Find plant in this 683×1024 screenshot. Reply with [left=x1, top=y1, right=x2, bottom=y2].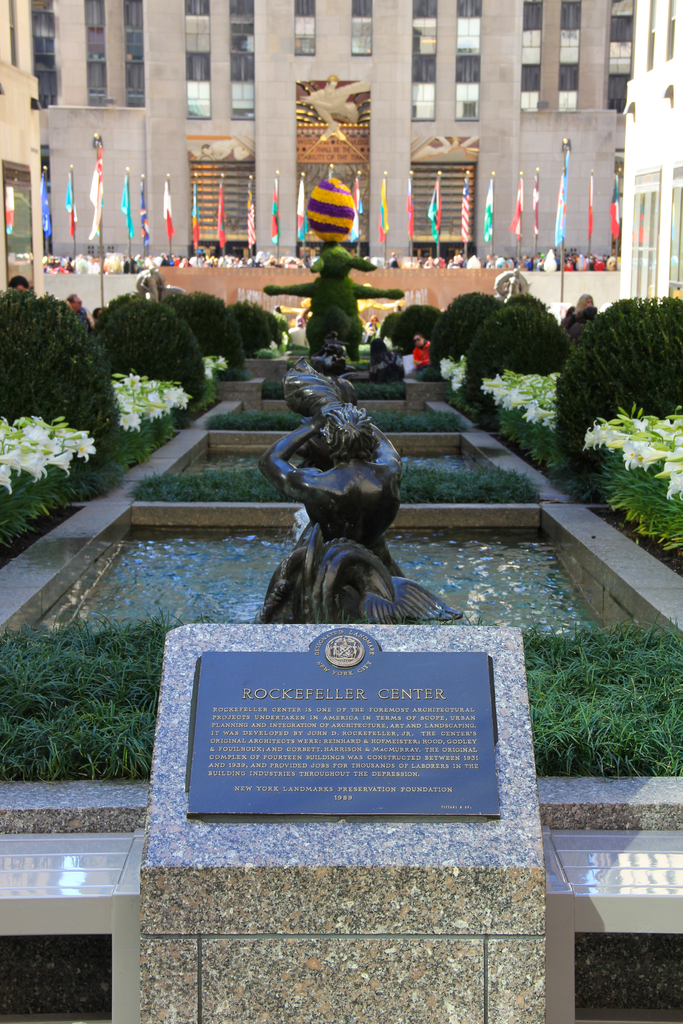
[left=190, top=345, right=232, bottom=406].
